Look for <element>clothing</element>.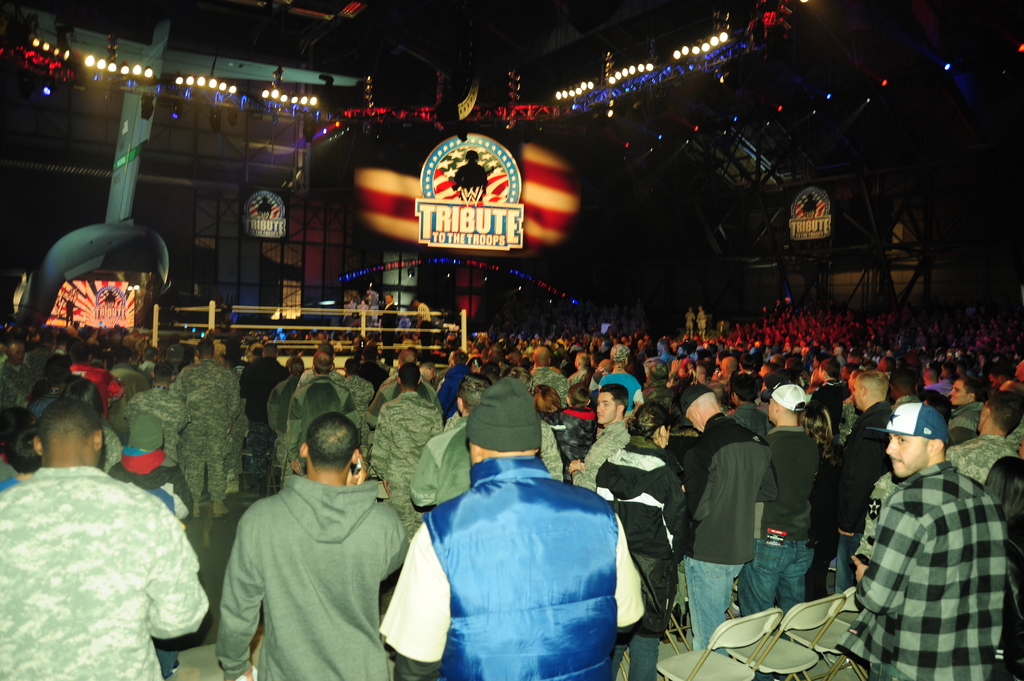
Found: [1007, 428, 1023, 459].
